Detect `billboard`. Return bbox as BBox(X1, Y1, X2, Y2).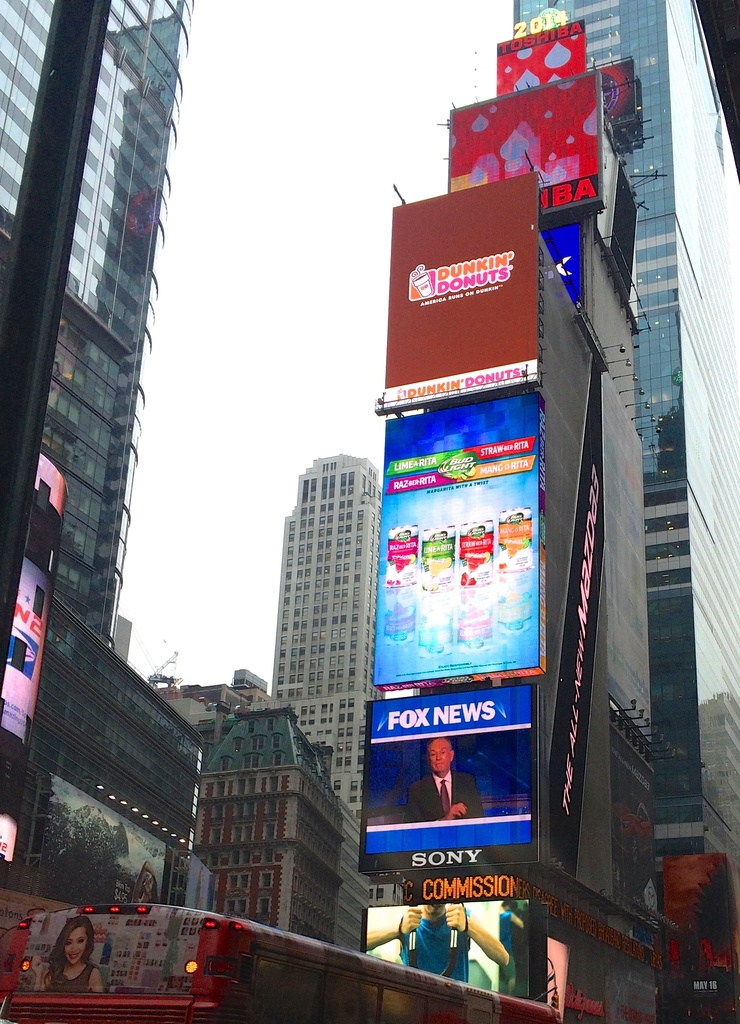
BBox(457, 68, 596, 234).
